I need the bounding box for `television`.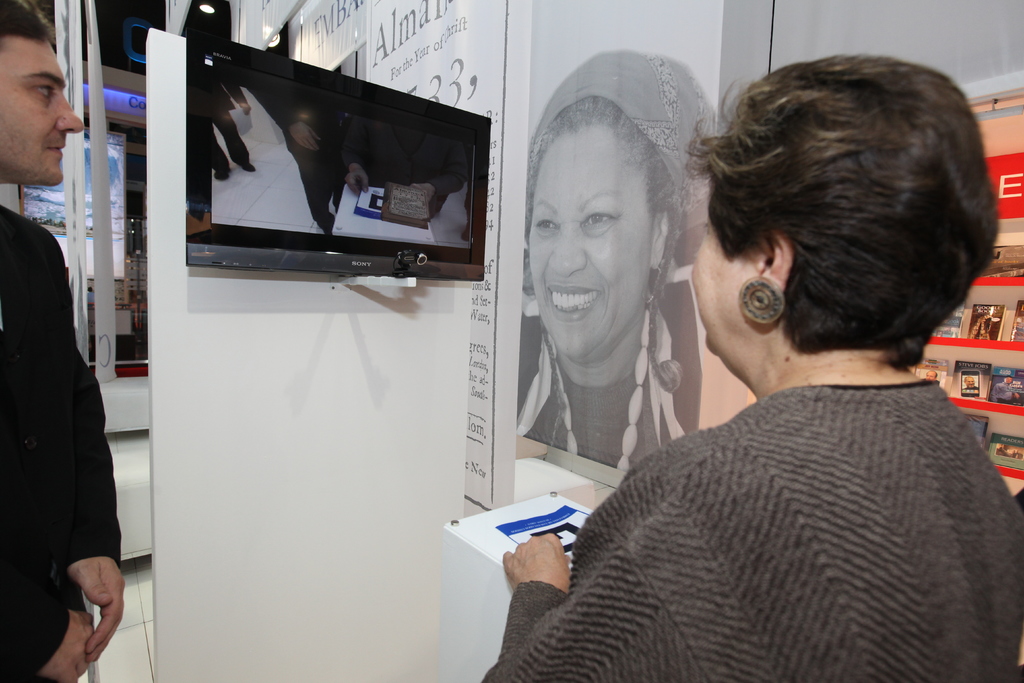
Here it is: {"left": 186, "top": 26, "right": 492, "bottom": 281}.
